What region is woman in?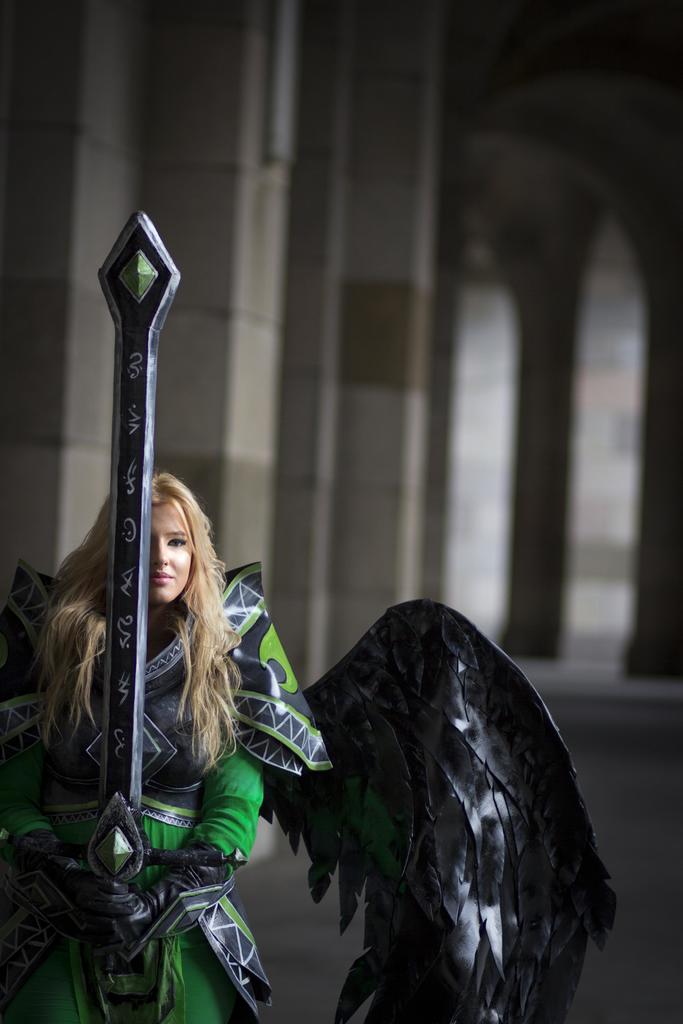
(x1=0, y1=464, x2=331, y2=1023).
